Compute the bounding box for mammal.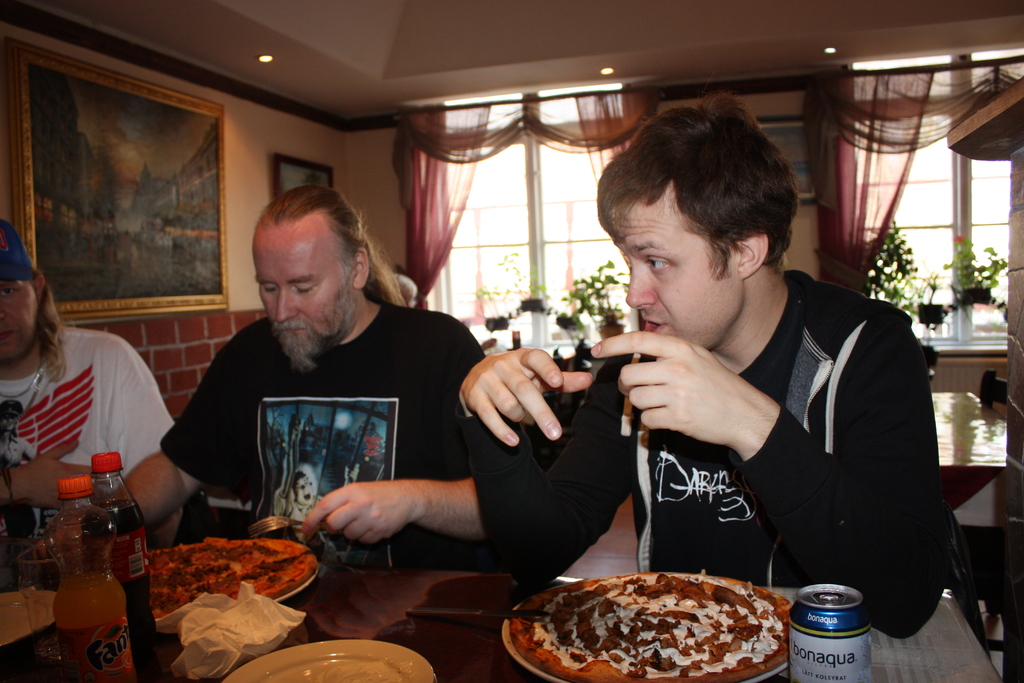
box=[105, 185, 483, 563].
